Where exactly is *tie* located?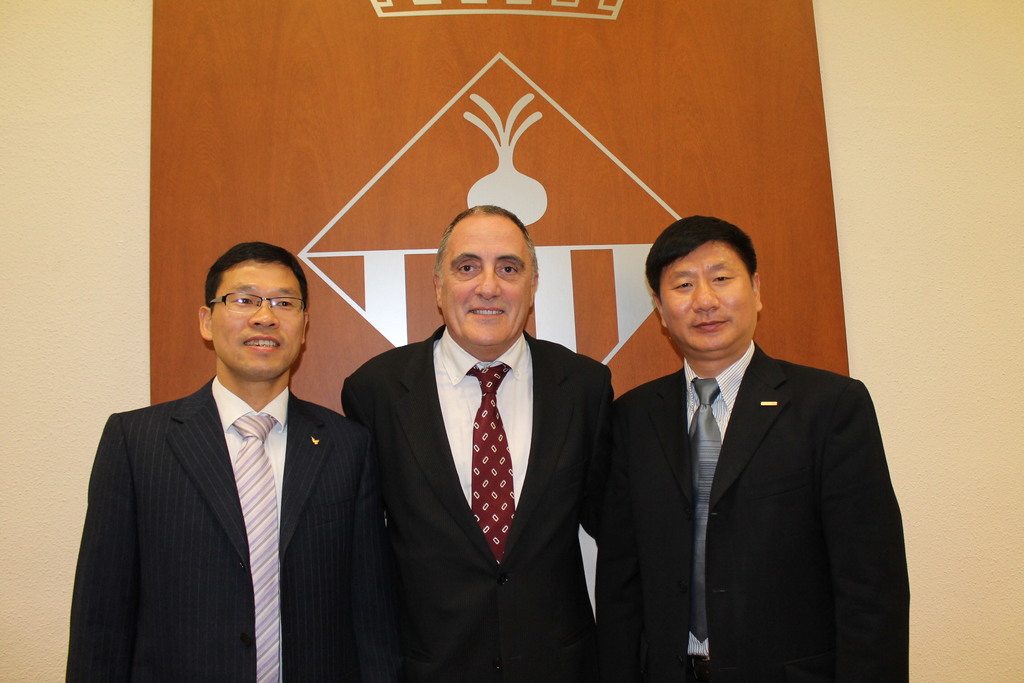
Its bounding box is (687, 373, 726, 649).
